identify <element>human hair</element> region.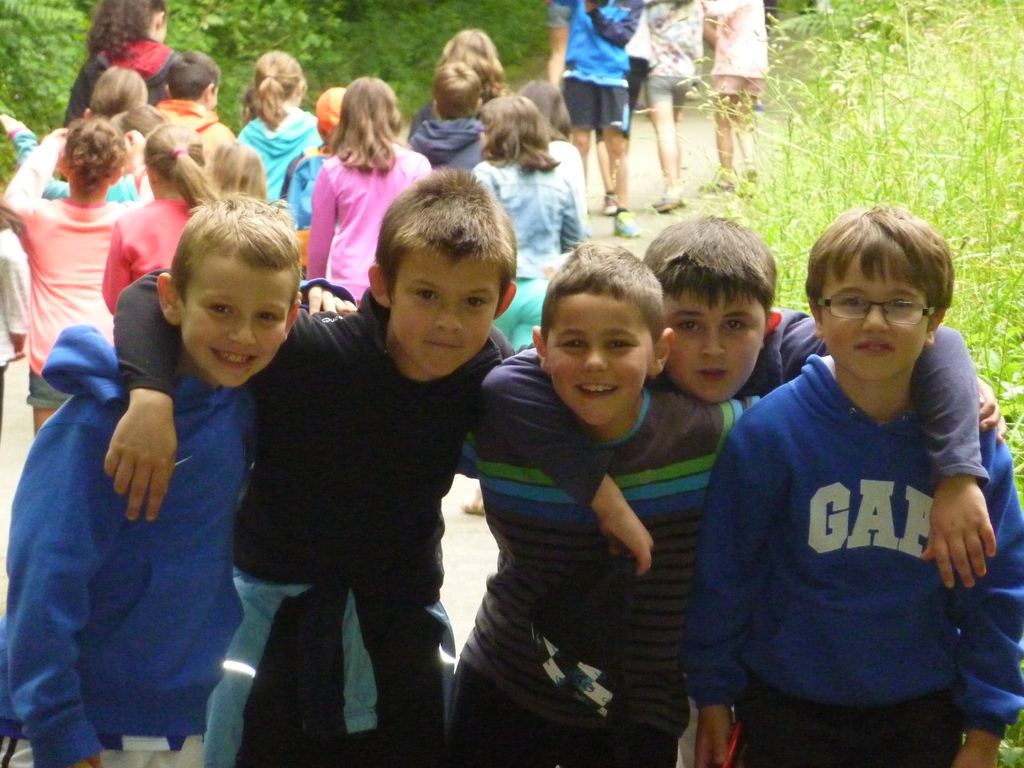
Region: 199/135/265/197.
